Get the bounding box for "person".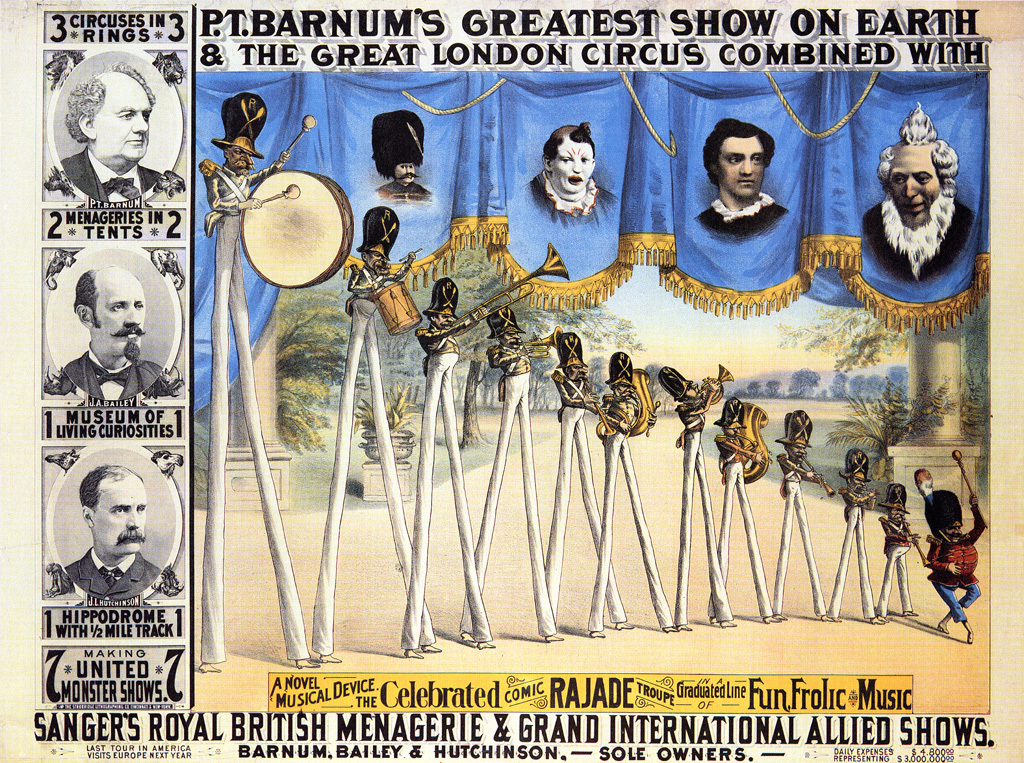
Rect(586, 352, 678, 642).
